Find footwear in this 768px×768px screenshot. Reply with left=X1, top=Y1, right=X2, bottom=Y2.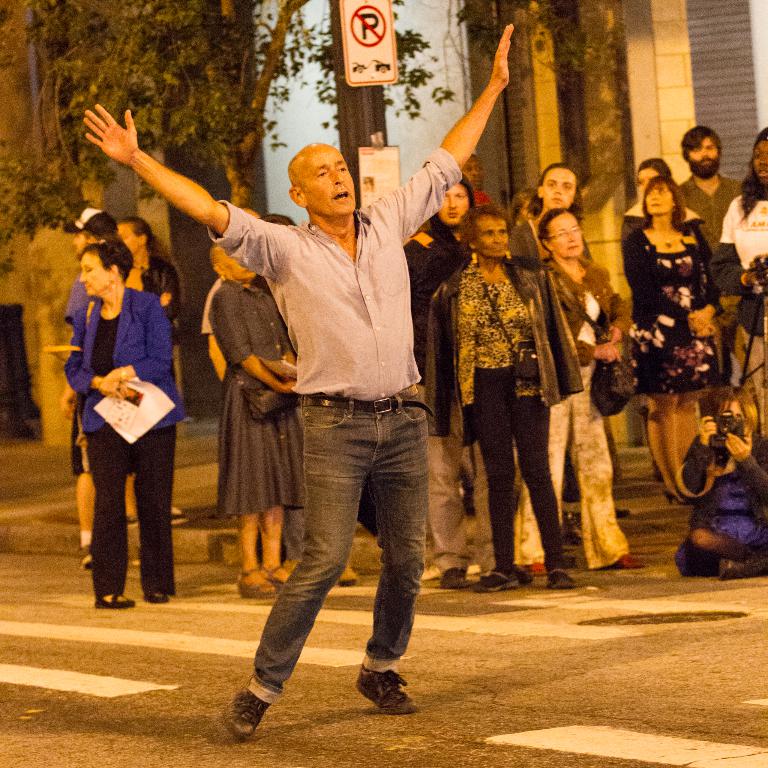
left=234, top=568, right=276, bottom=599.
